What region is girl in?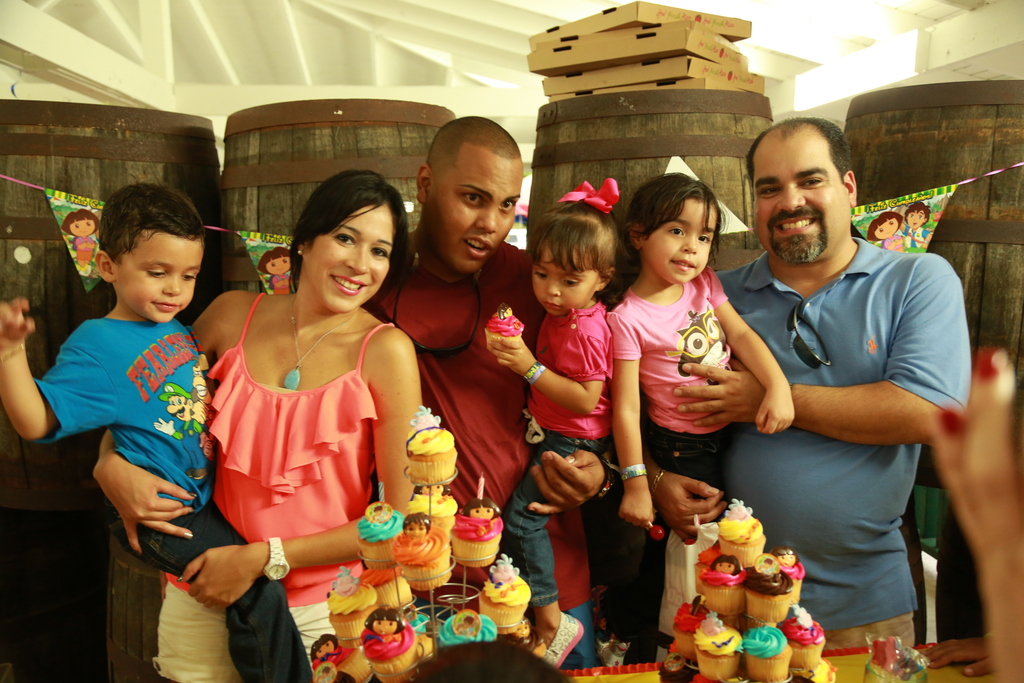
(x1=259, y1=247, x2=294, y2=294).
